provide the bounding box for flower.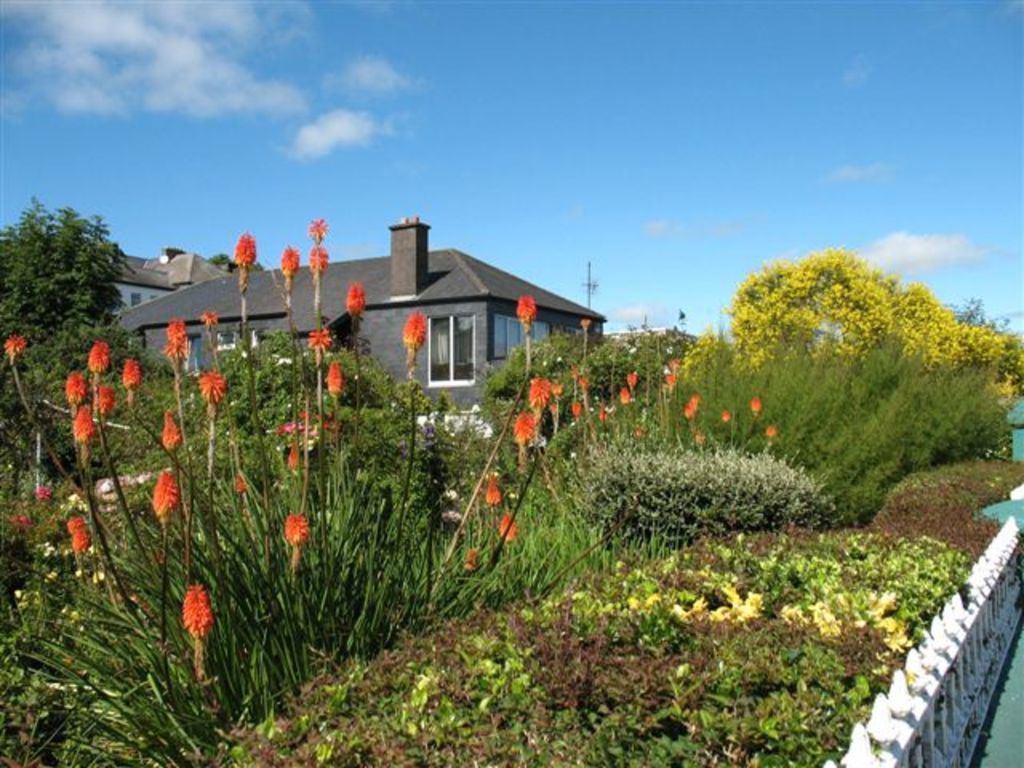
568 400 579 424.
